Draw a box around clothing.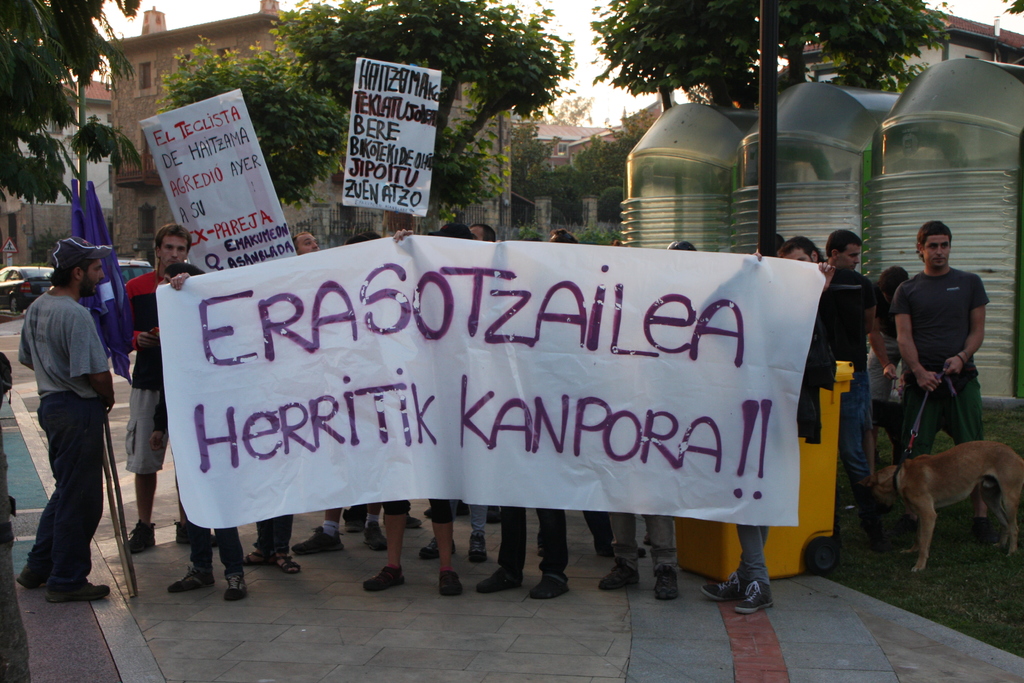
492/503/568/582.
